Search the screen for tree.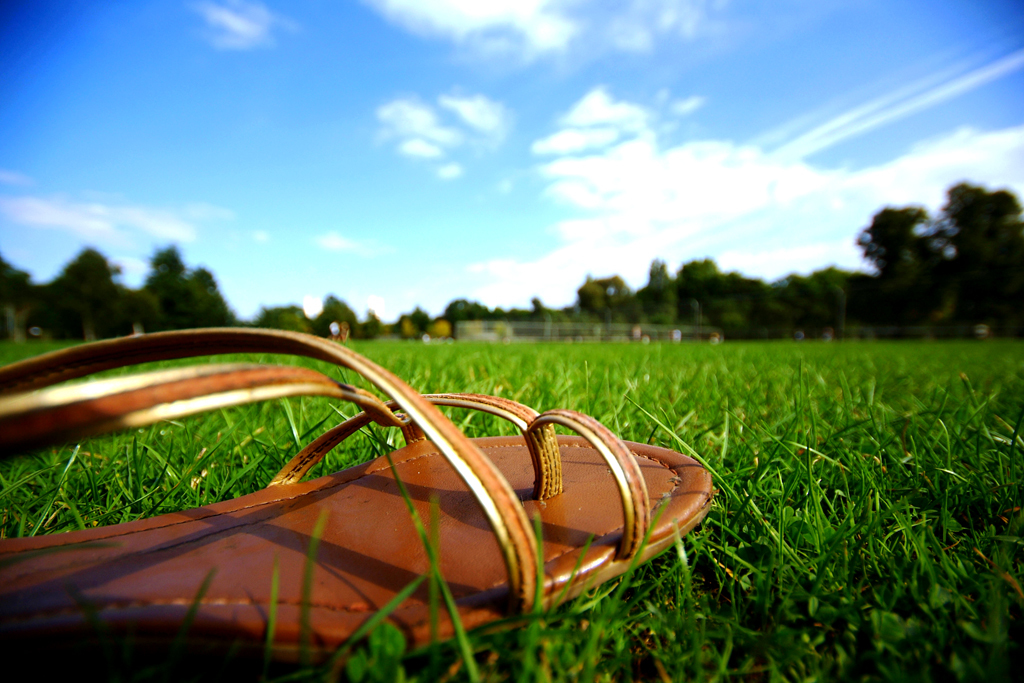
Found at <bbox>91, 284, 131, 340</bbox>.
